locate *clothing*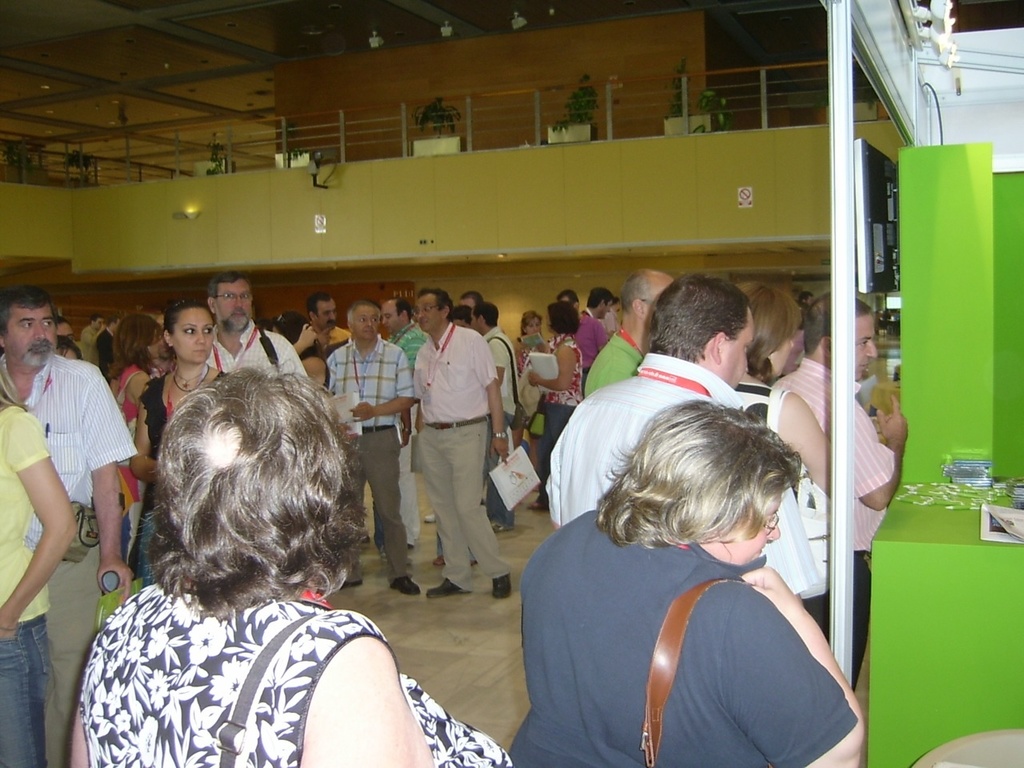
[x1=772, y1=358, x2=902, y2=674]
